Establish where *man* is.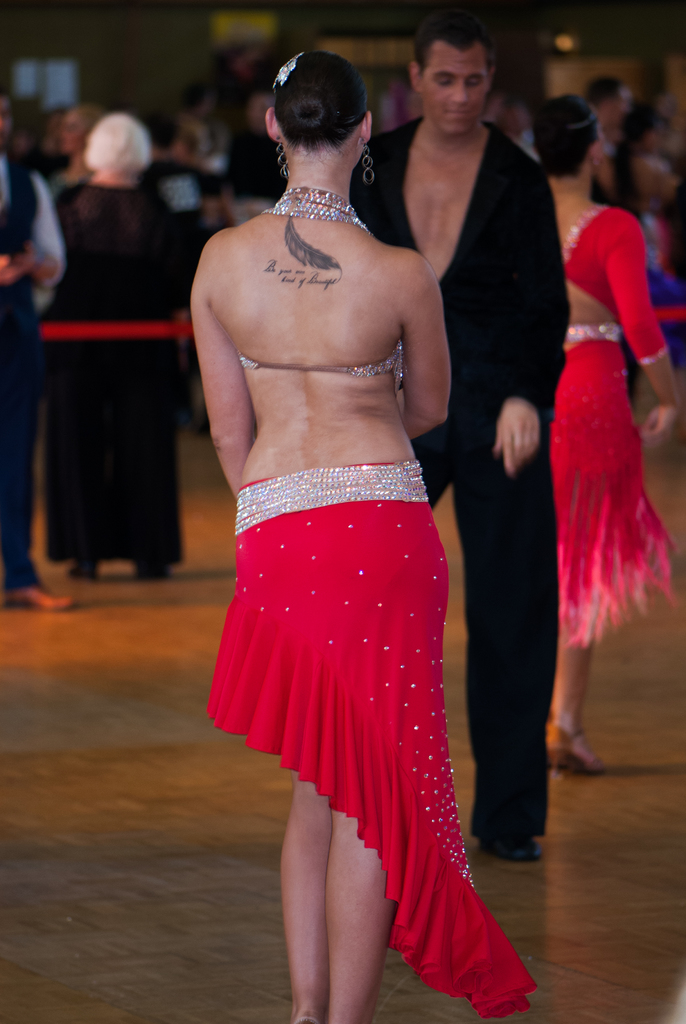
Established at (x1=577, y1=72, x2=633, y2=140).
